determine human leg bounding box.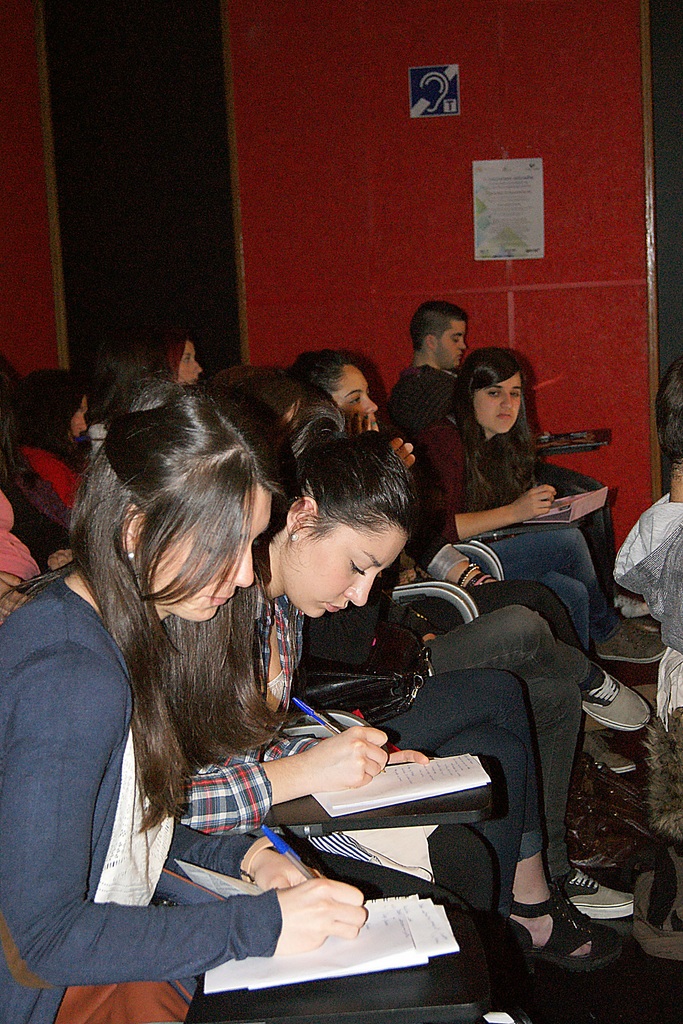
Determined: [181, 966, 495, 1023].
